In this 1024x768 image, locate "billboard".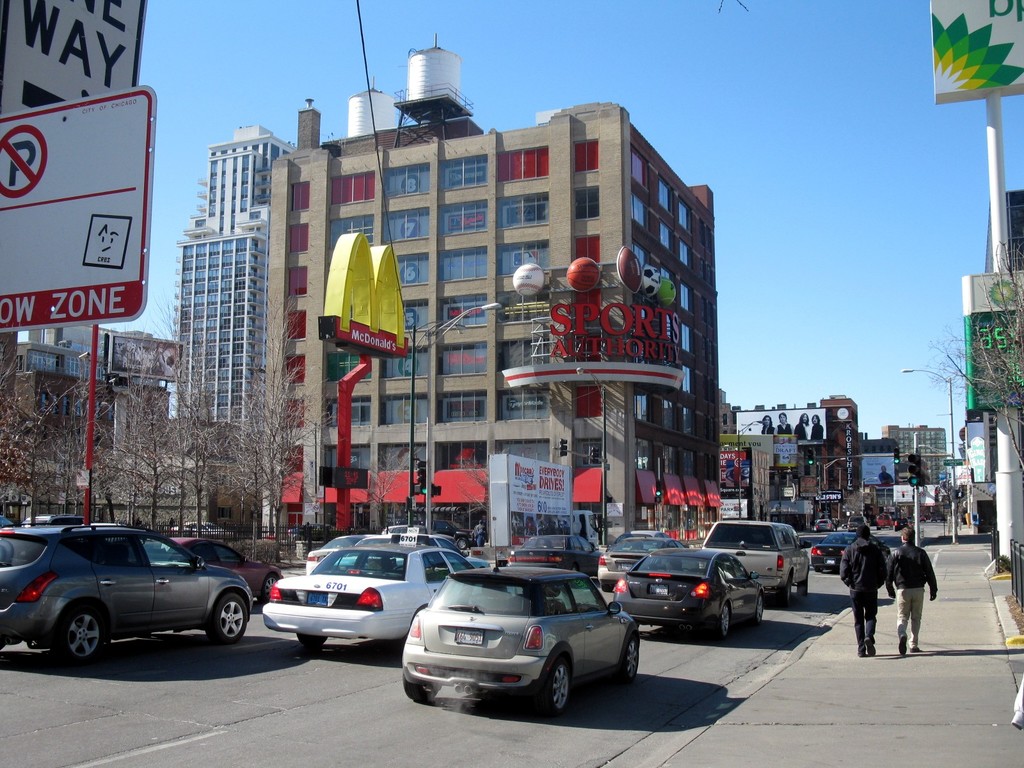
Bounding box: left=508, top=455, right=572, bottom=550.
